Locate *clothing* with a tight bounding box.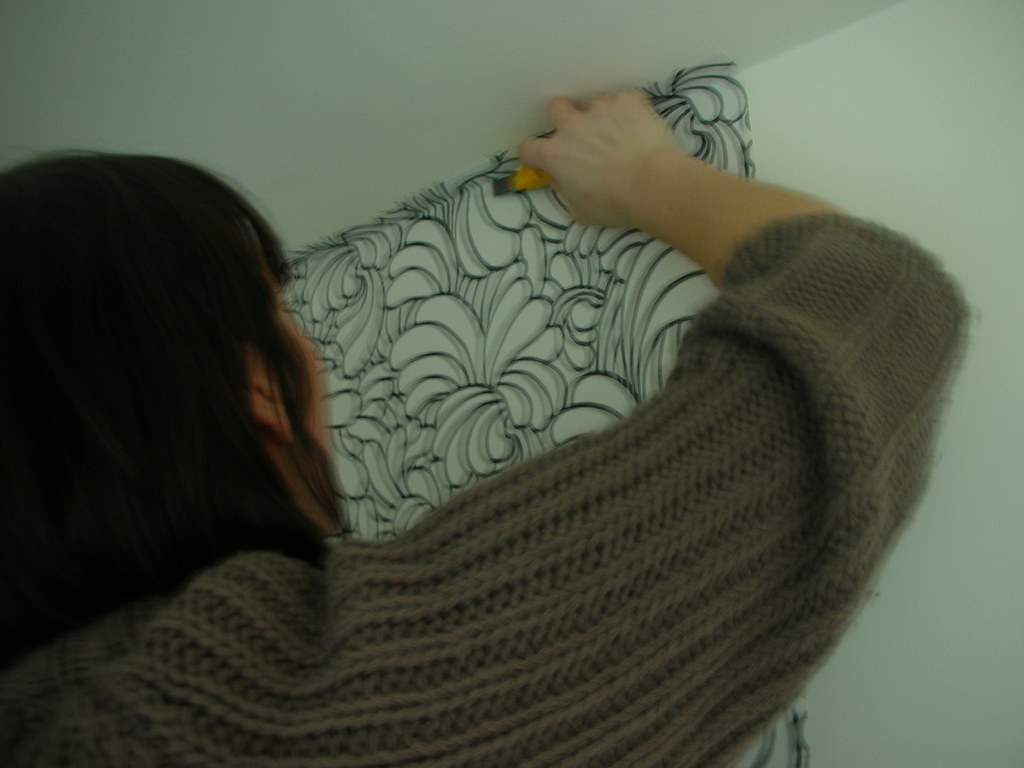
(69,93,947,767).
